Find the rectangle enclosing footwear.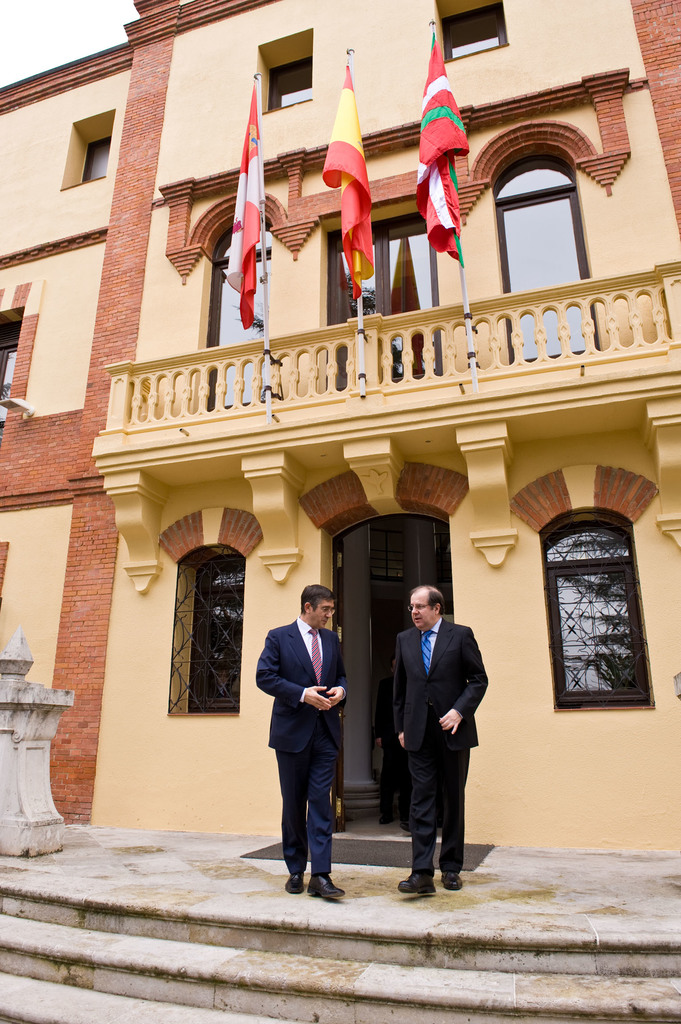
bbox=(304, 872, 346, 901).
